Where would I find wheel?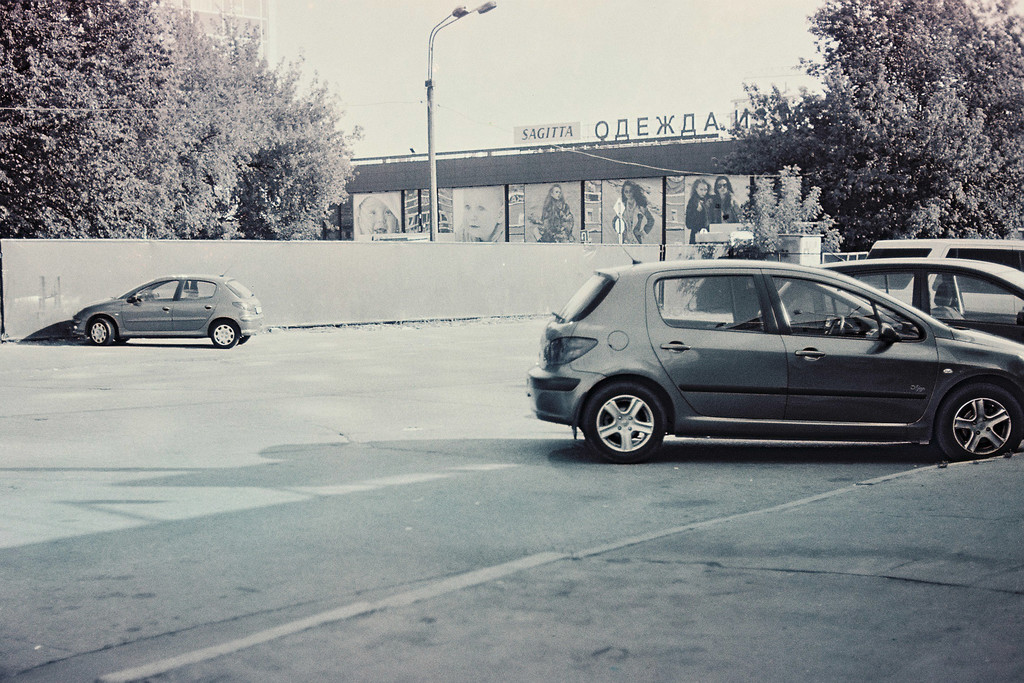
At bbox=(829, 314, 845, 337).
